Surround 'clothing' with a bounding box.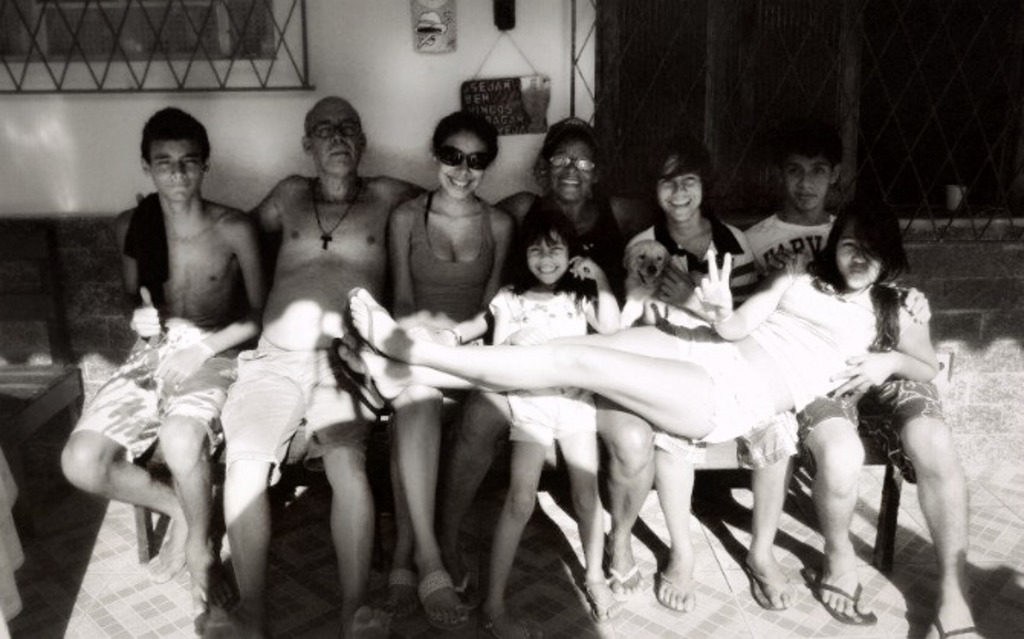
BBox(491, 280, 595, 446).
